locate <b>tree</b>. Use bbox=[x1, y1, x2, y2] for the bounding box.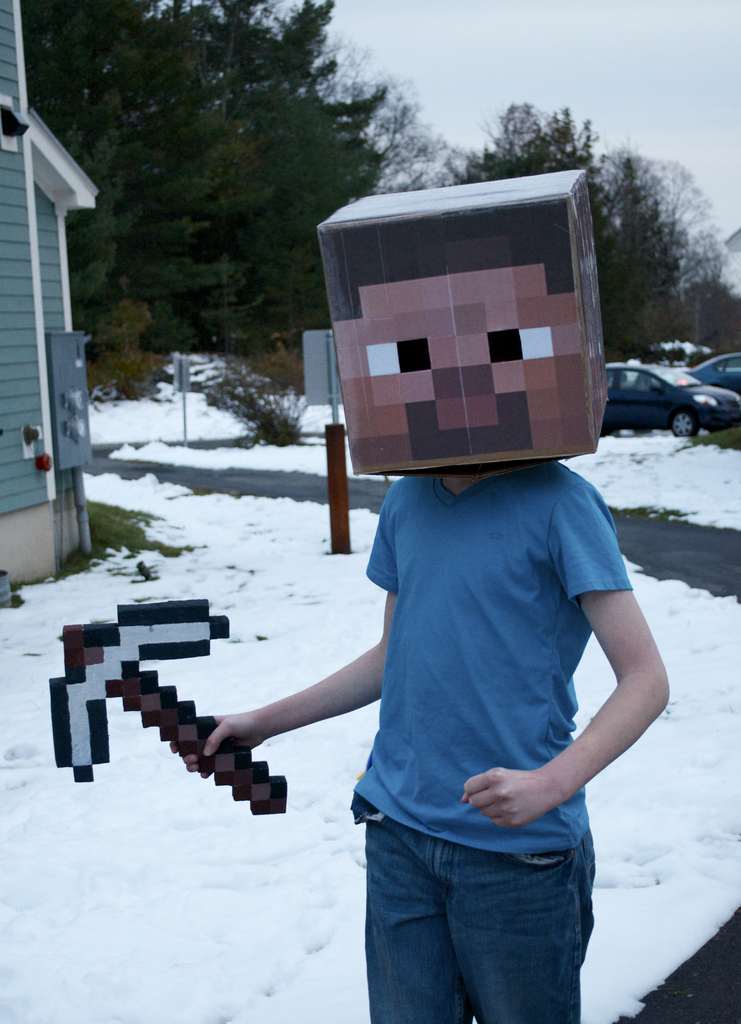
bbox=[433, 90, 735, 358].
